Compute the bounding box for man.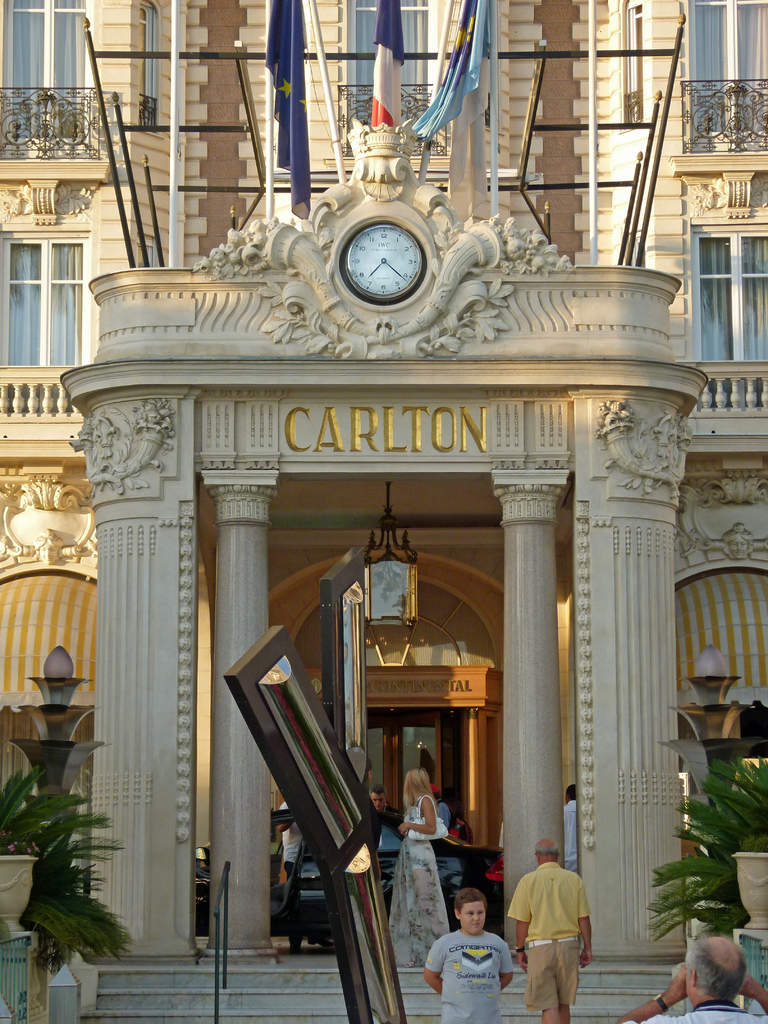
515 835 607 1011.
